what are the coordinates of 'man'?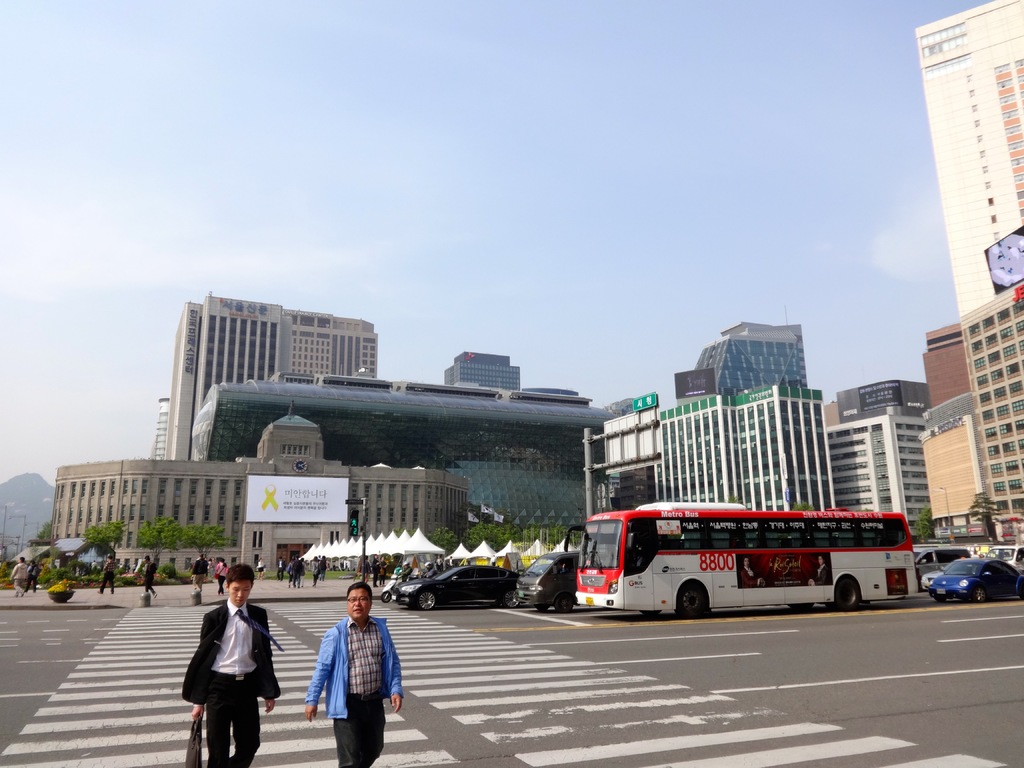
x1=303, y1=579, x2=402, y2=767.
